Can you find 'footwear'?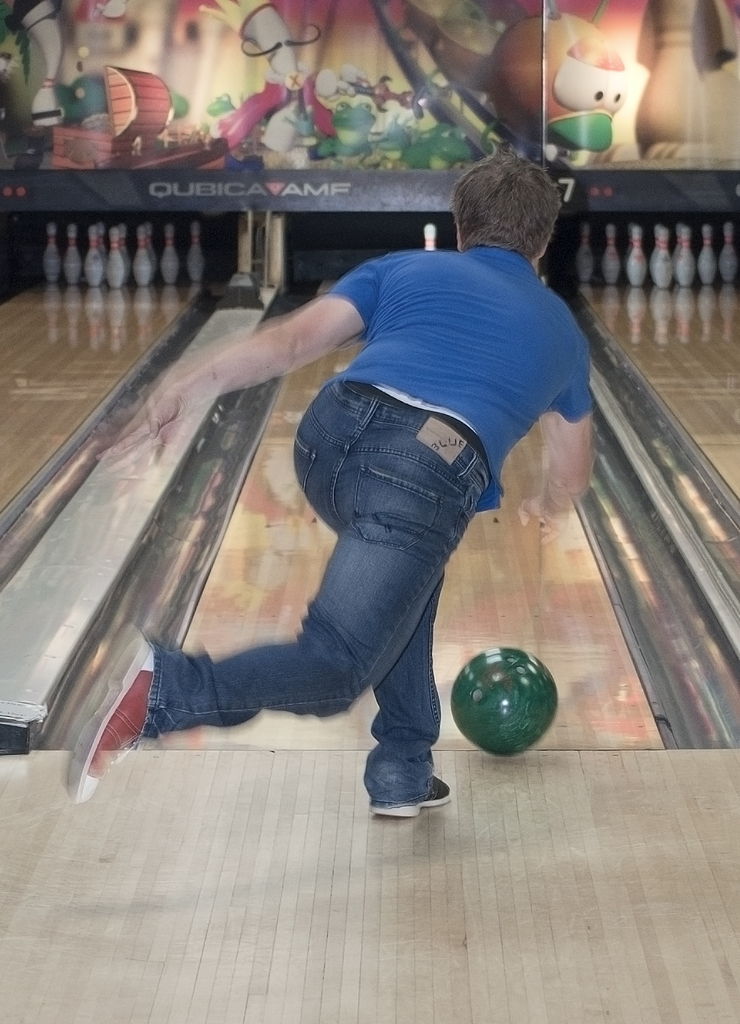
Yes, bounding box: left=65, top=634, right=156, bottom=805.
